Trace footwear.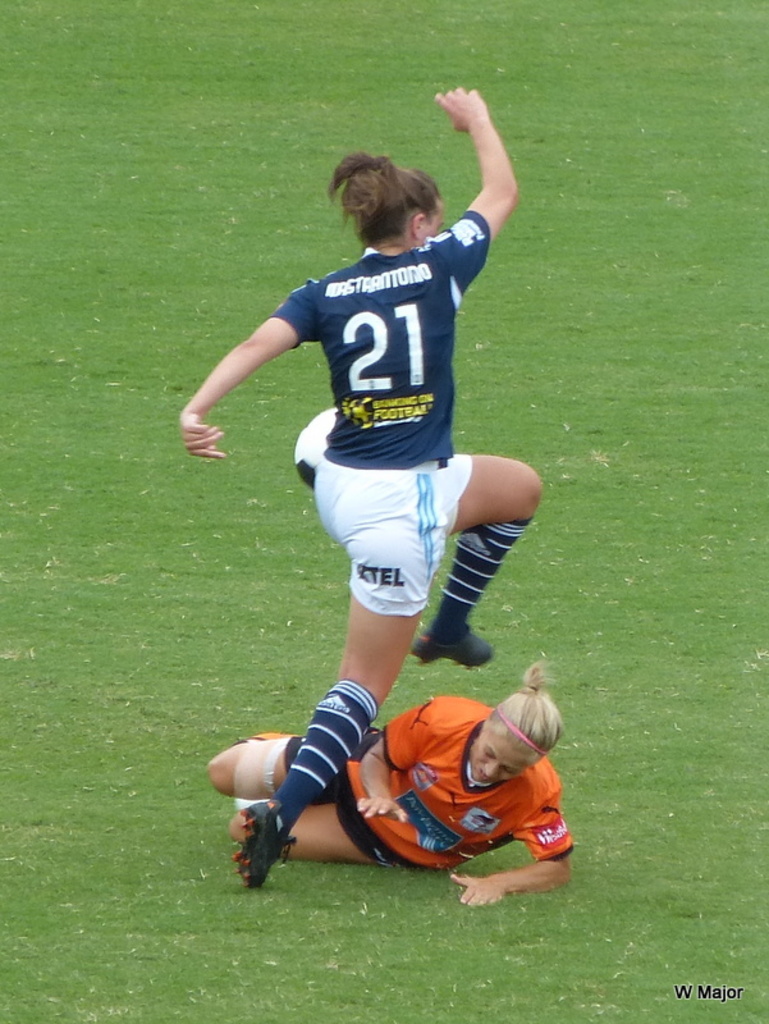
Traced to [x1=230, y1=799, x2=298, y2=891].
